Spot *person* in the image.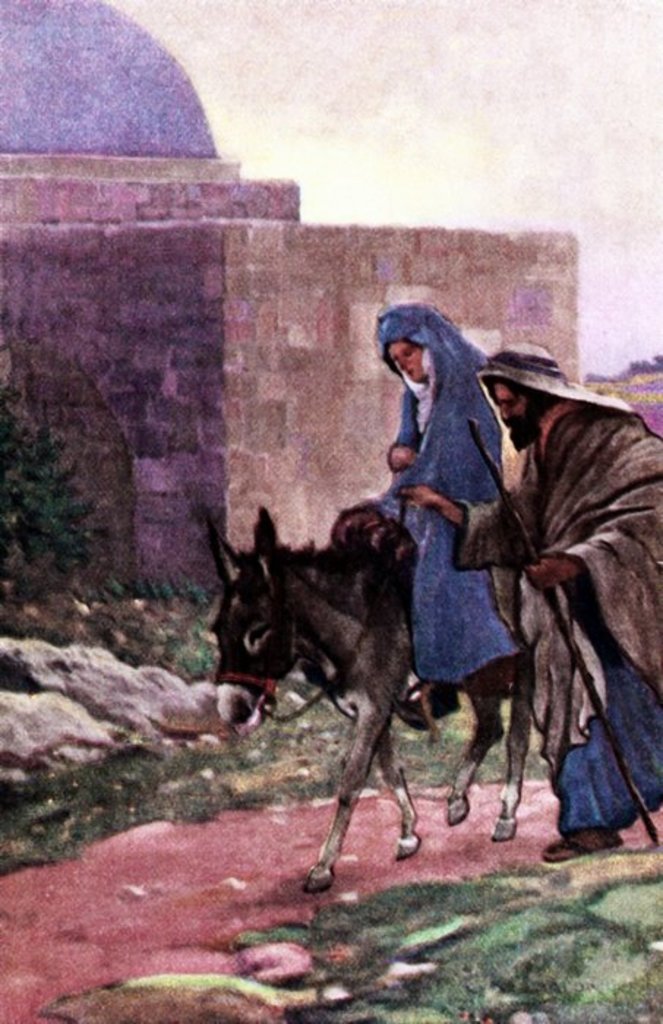
*person* found at <bbox>400, 338, 662, 860</bbox>.
